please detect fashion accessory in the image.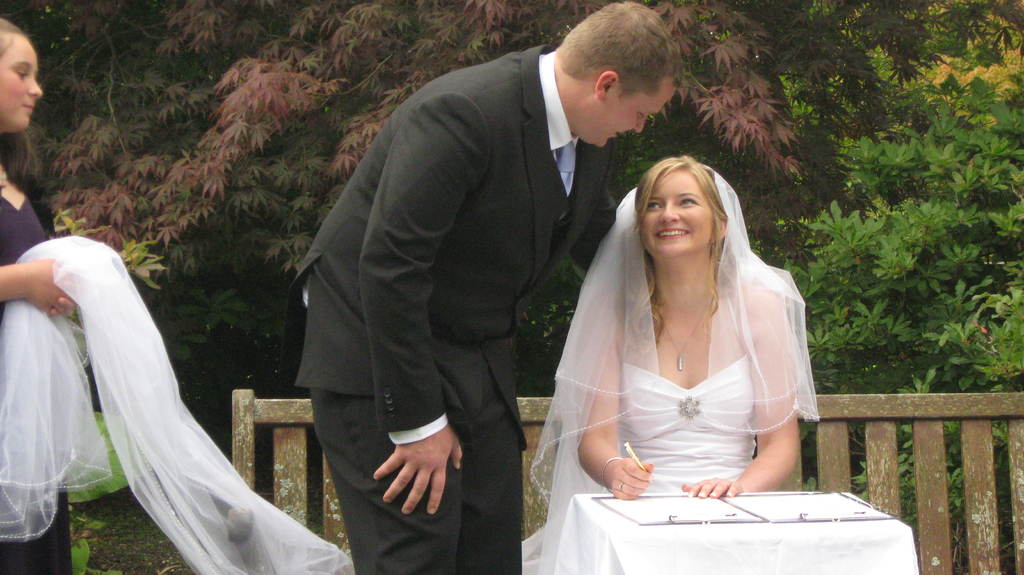
600 457 625 495.
